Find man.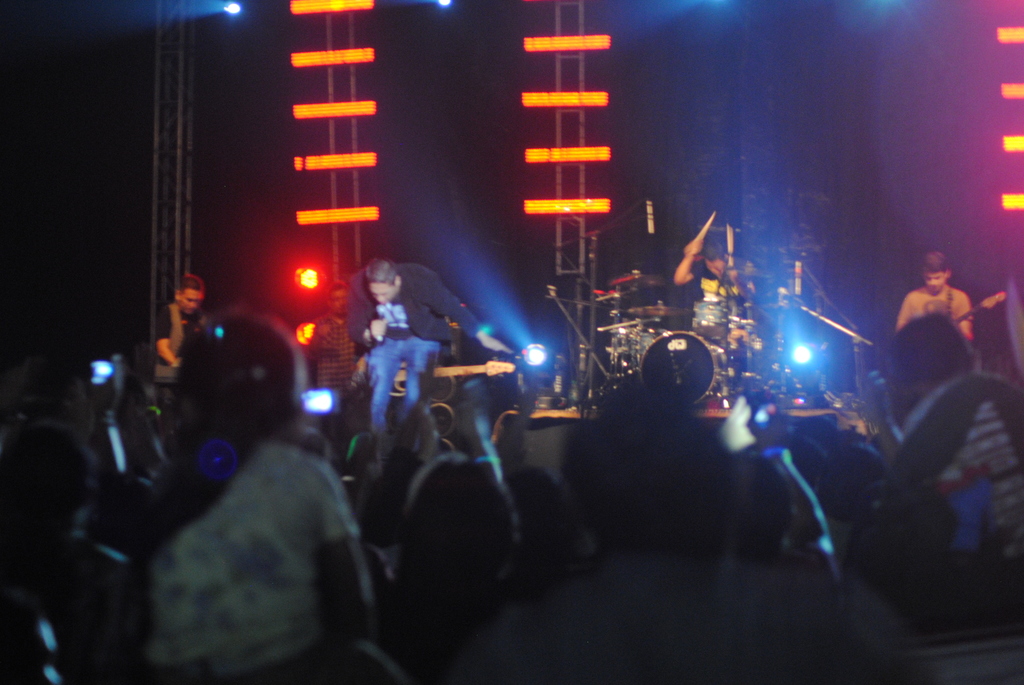
(345, 260, 513, 447).
